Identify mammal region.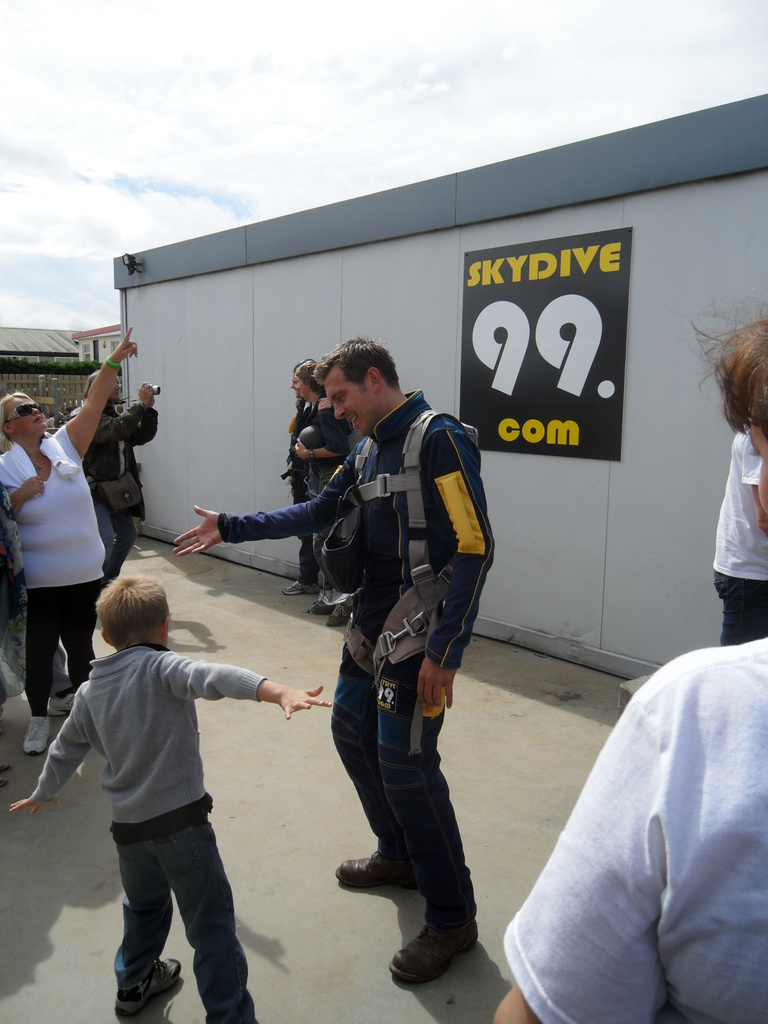
Region: <bbox>84, 361, 161, 578</bbox>.
